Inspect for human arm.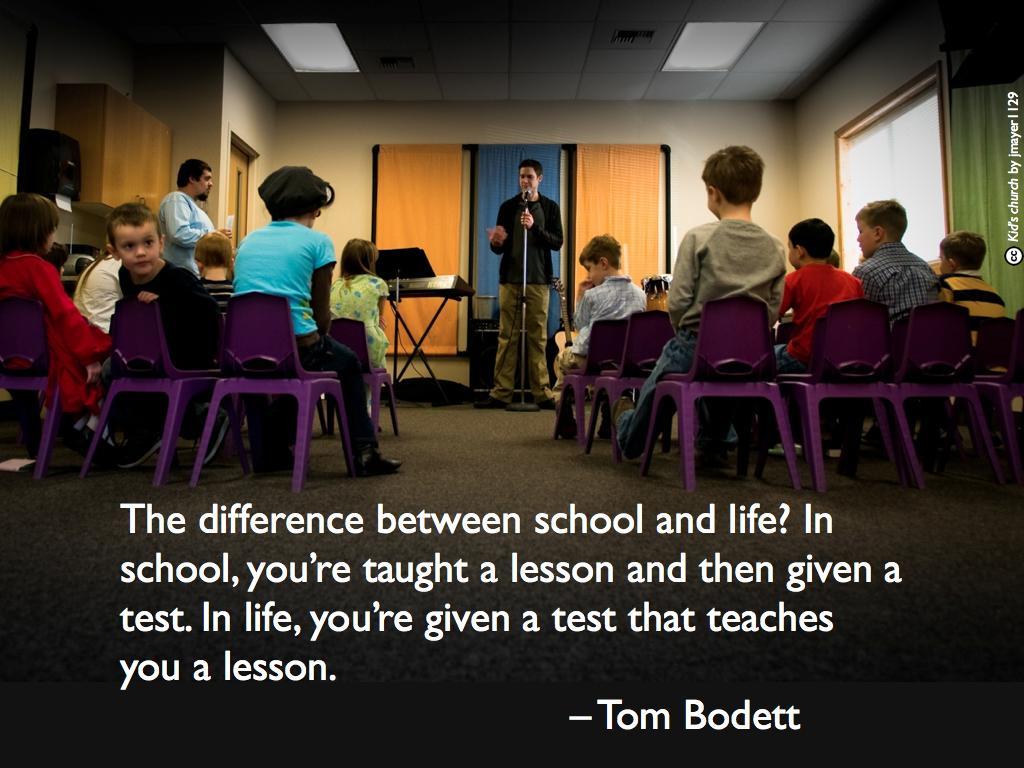
Inspection: pyautogui.locateOnScreen(160, 191, 233, 251).
